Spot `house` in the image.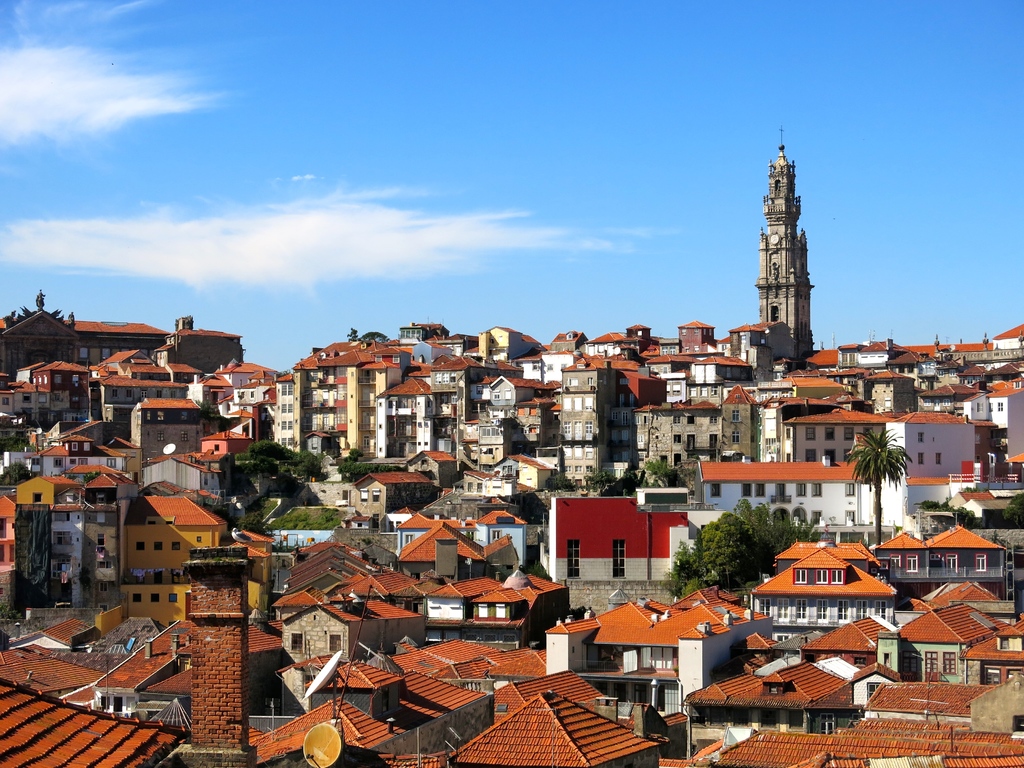
`house` found at bbox(118, 490, 228, 630).
